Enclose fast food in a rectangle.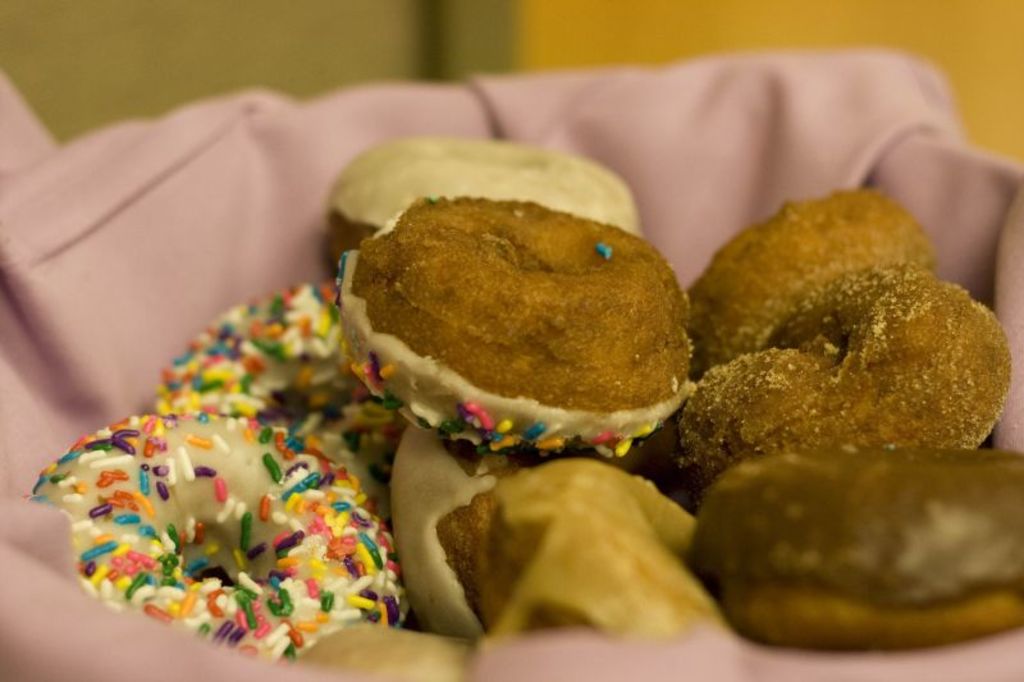
<box>681,186,931,380</box>.
